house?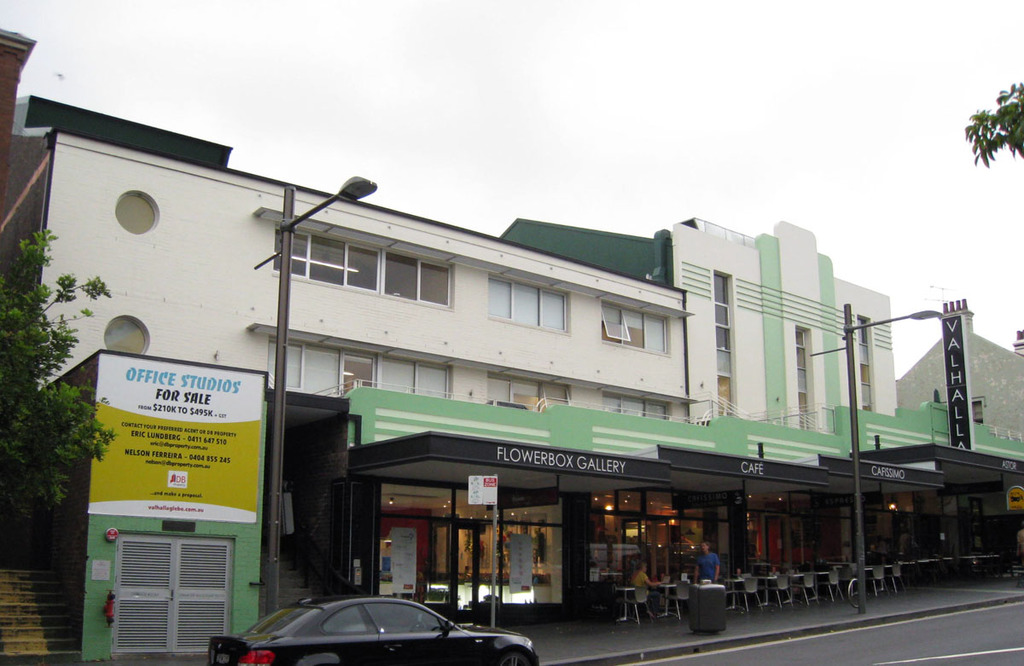
727/239/876/635
